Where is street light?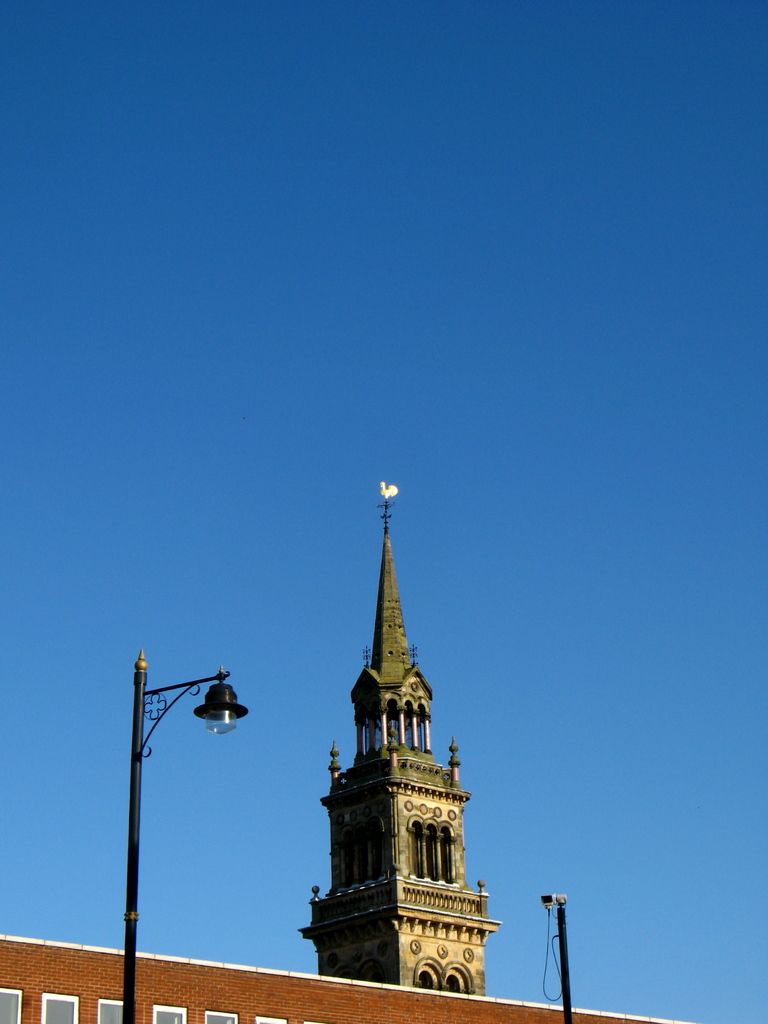
region(113, 631, 251, 984).
